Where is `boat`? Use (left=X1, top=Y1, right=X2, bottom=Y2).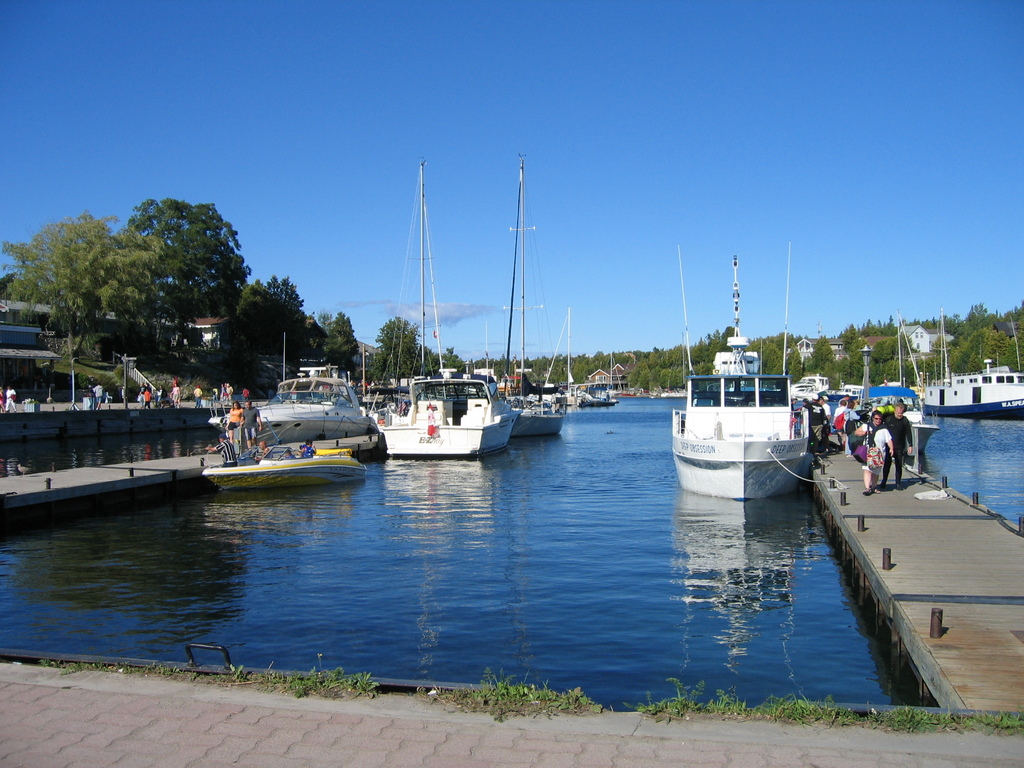
(left=358, top=168, right=520, bottom=452).
